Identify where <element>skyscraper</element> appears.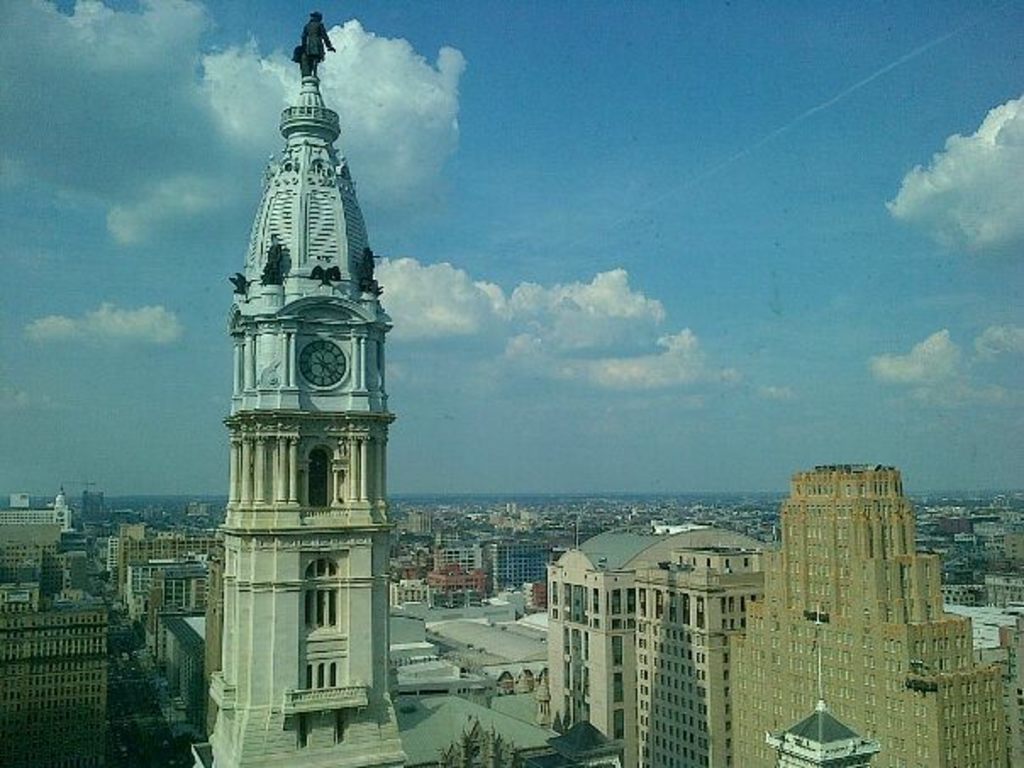
Appears at box(481, 520, 544, 595).
